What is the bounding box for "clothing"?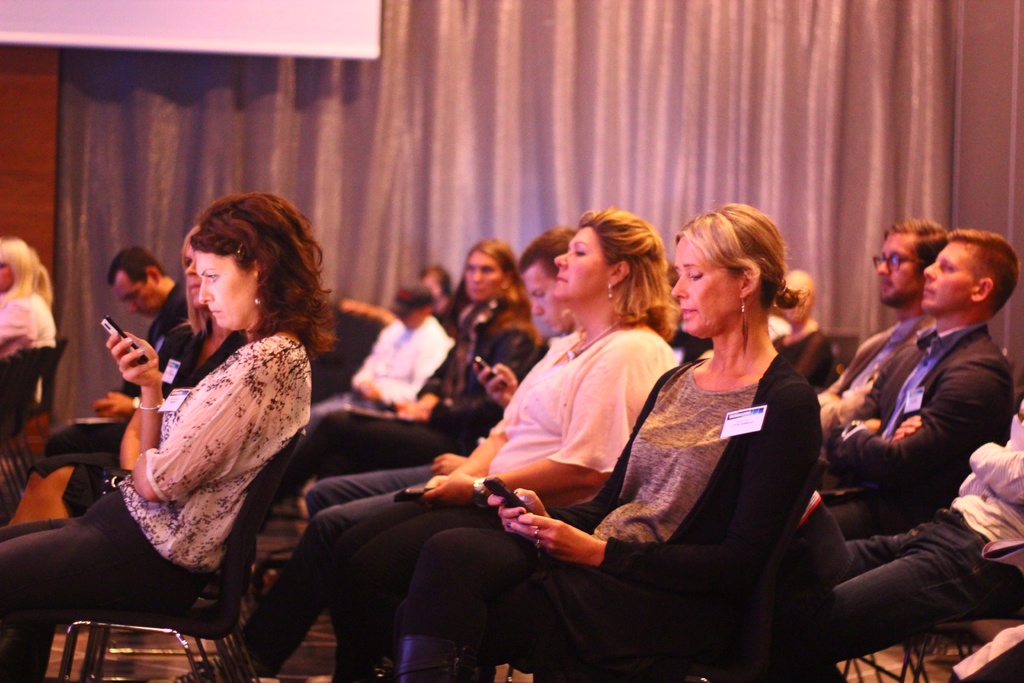
x1=237 y1=481 x2=457 y2=682.
